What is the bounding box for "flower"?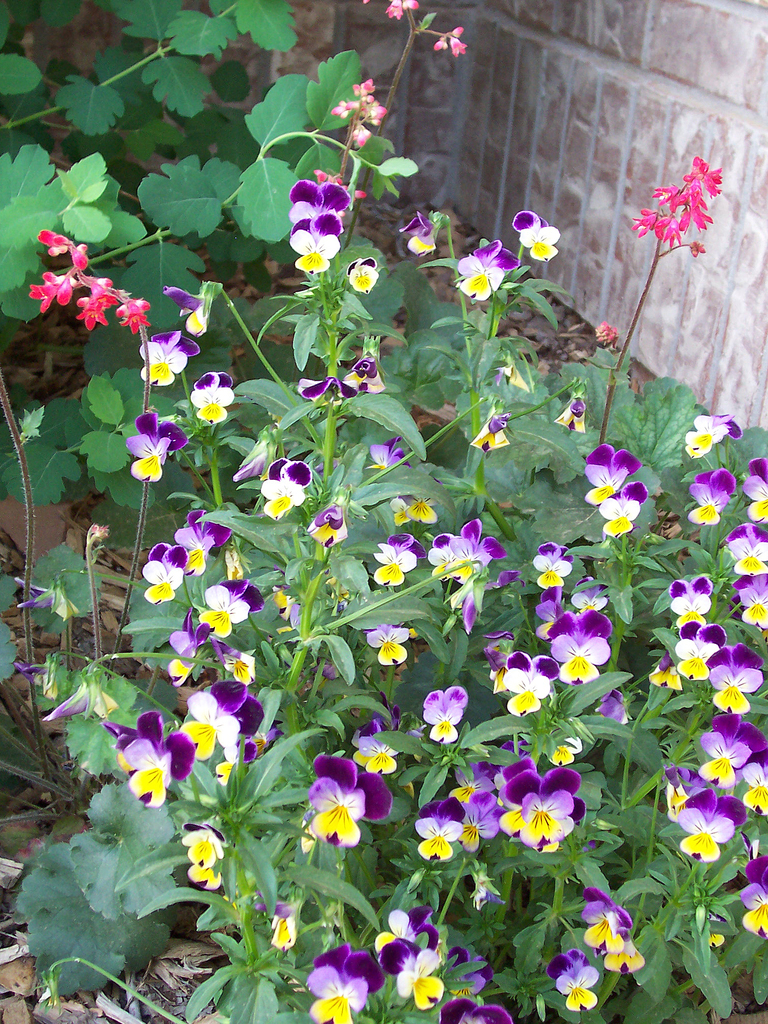
(15, 575, 68, 619).
